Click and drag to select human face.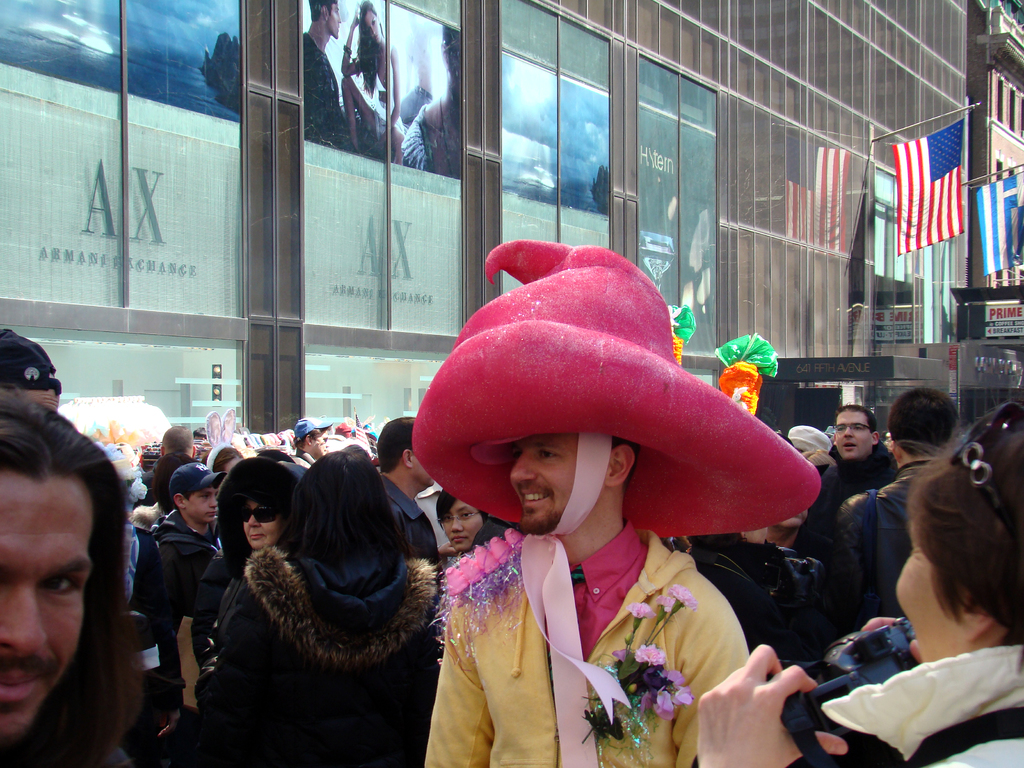
Selection: x1=441 y1=498 x2=482 y2=550.
